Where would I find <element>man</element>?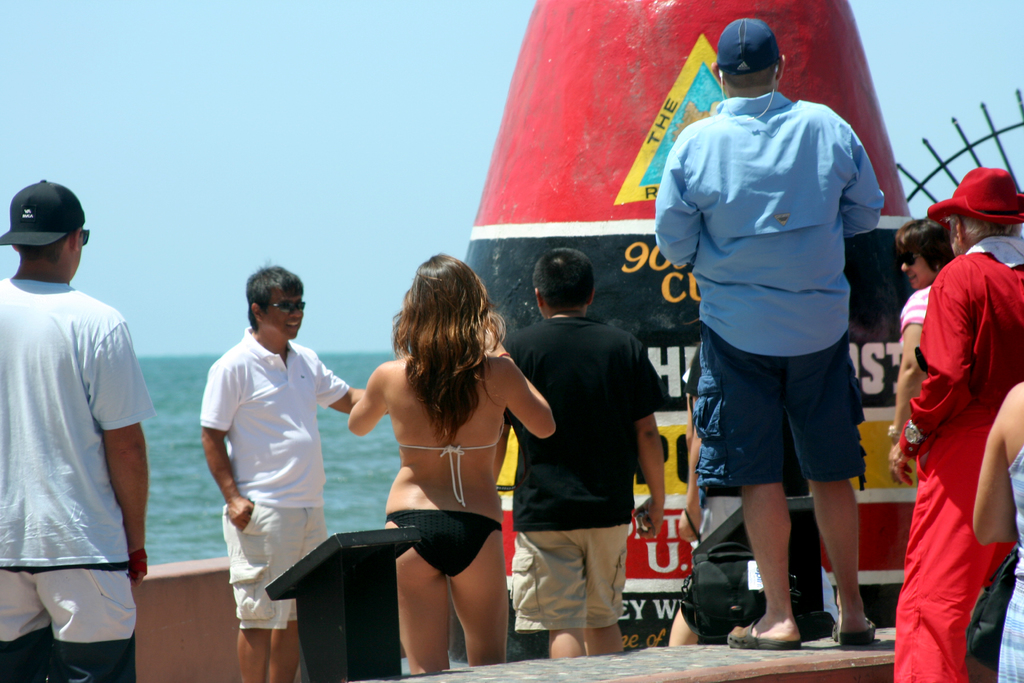
At (x1=197, y1=260, x2=398, y2=682).
